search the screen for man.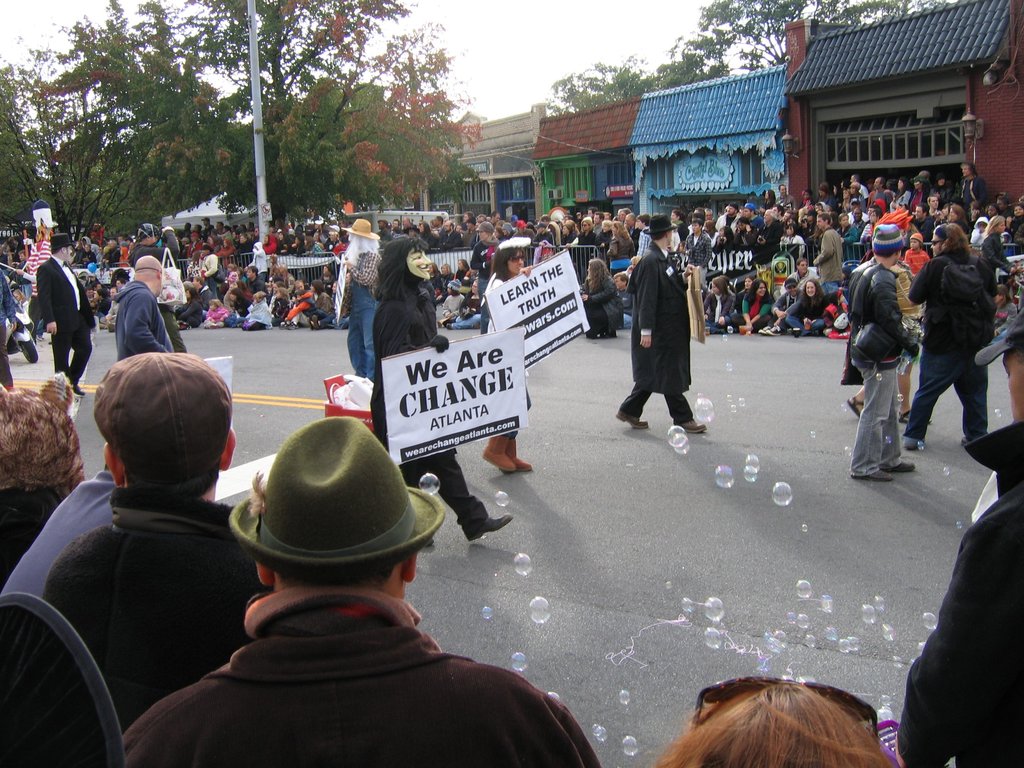
Found at (776, 254, 814, 304).
